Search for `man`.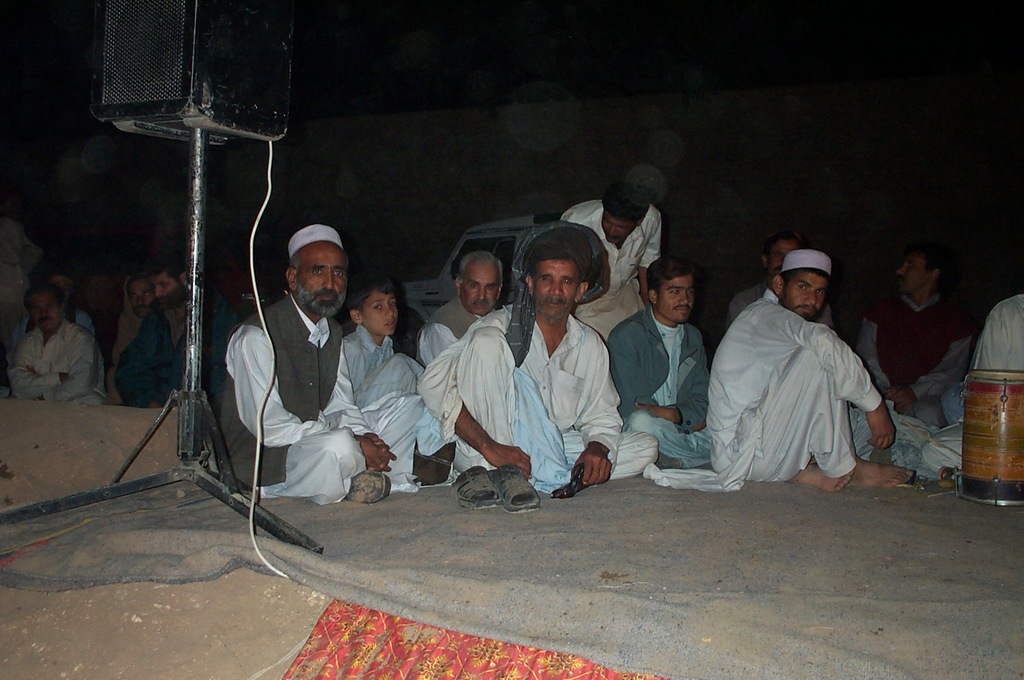
Found at 413:232:662:492.
